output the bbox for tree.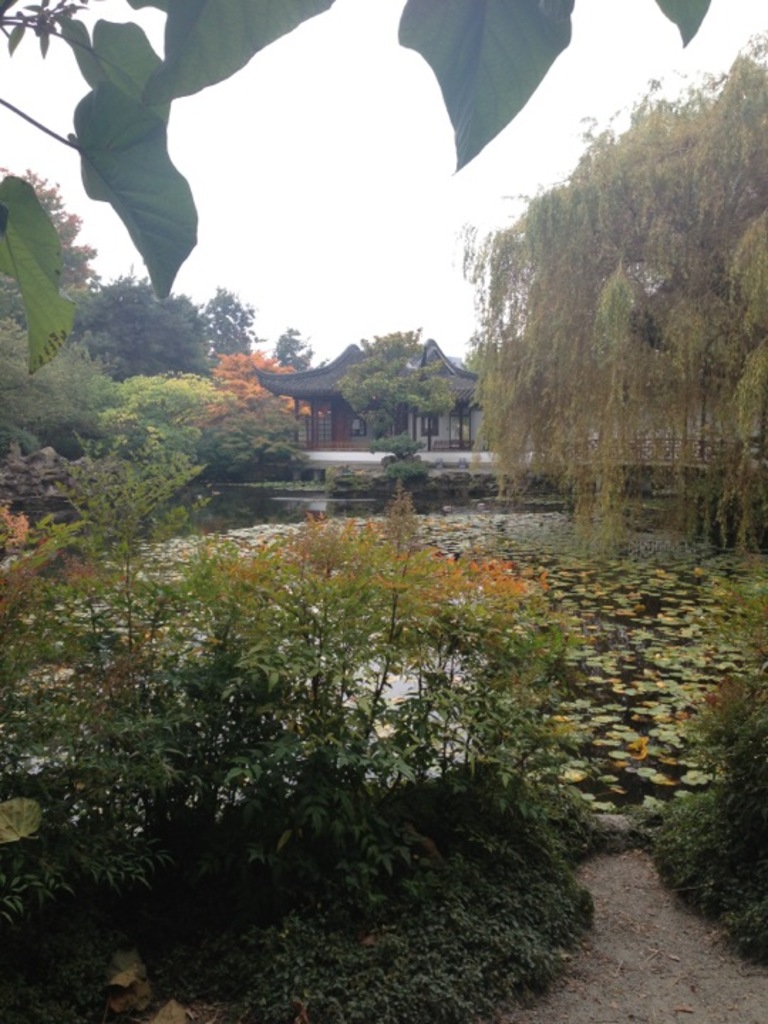
Rect(192, 280, 253, 368).
